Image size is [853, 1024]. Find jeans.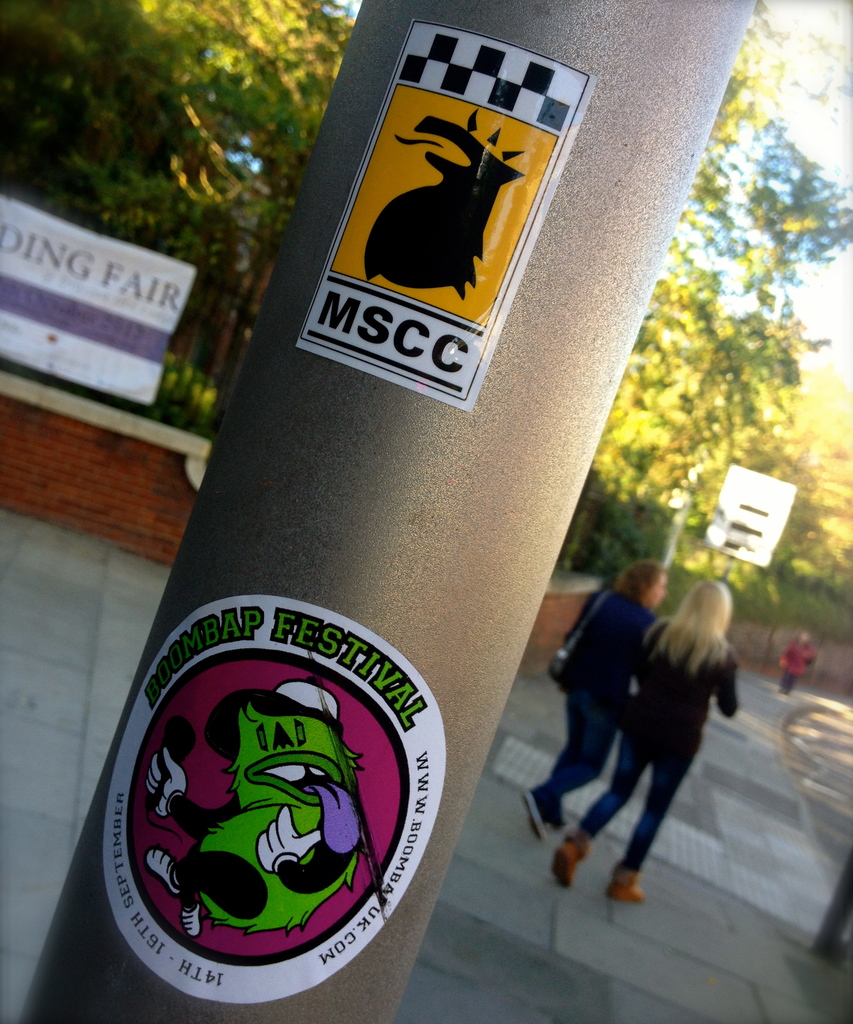
pyautogui.locateOnScreen(563, 739, 687, 890).
